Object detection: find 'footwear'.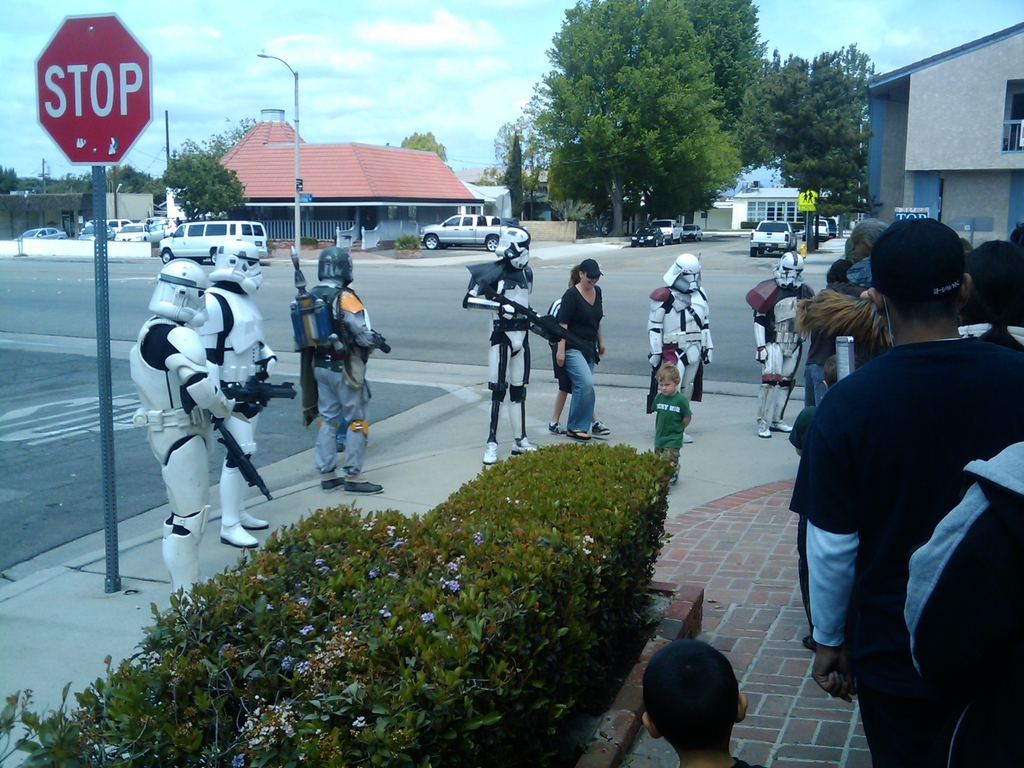
<box>666,460,683,484</box>.
